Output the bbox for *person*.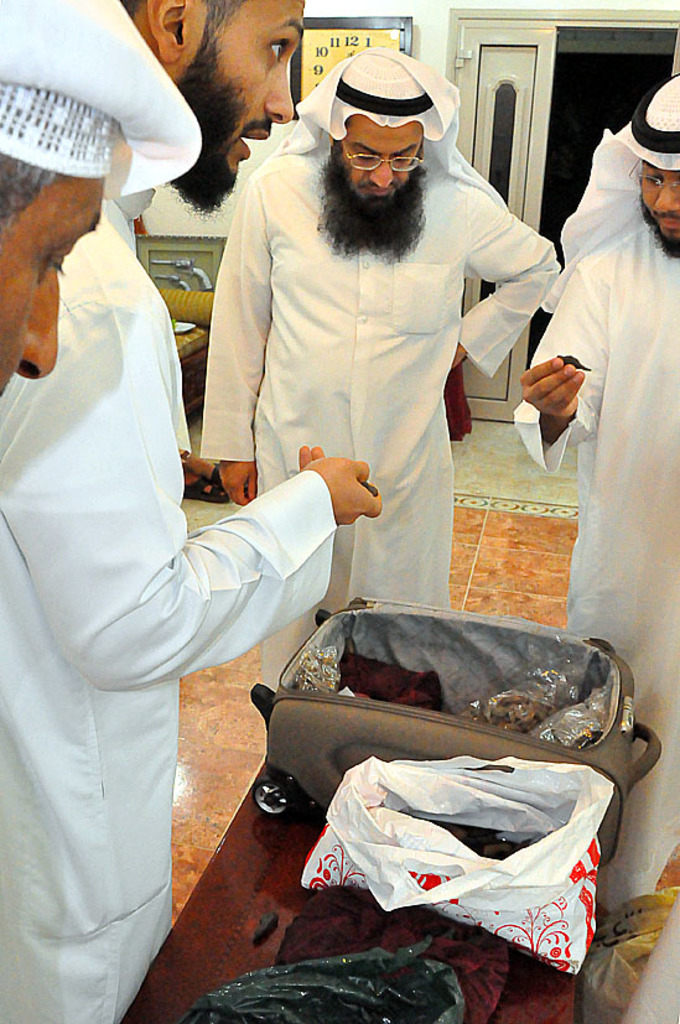
<region>186, 41, 547, 753</region>.
